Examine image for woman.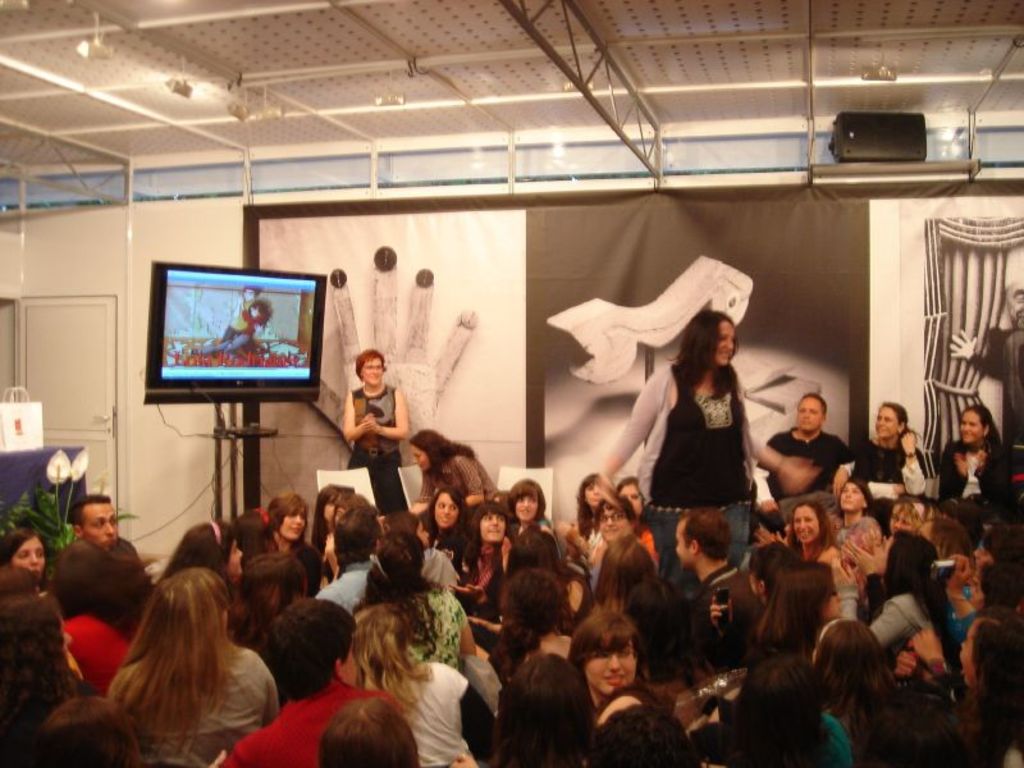
Examination result: 820:616:887:756.
